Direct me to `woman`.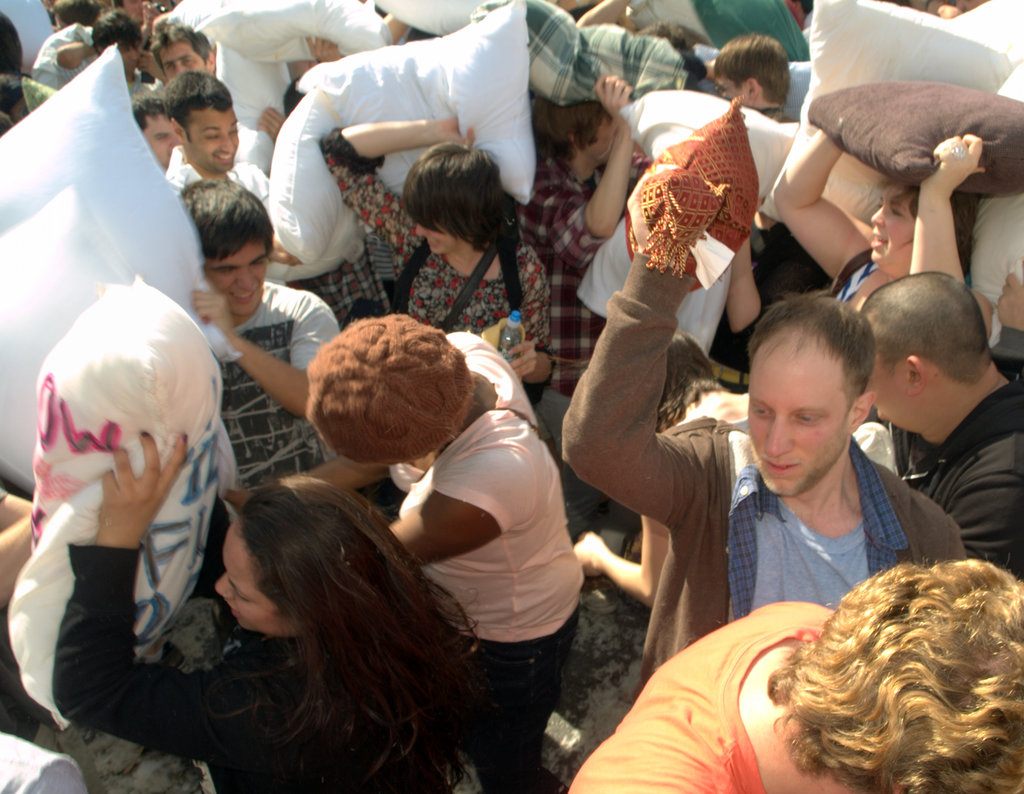
Direction: 226:312:588:793.
